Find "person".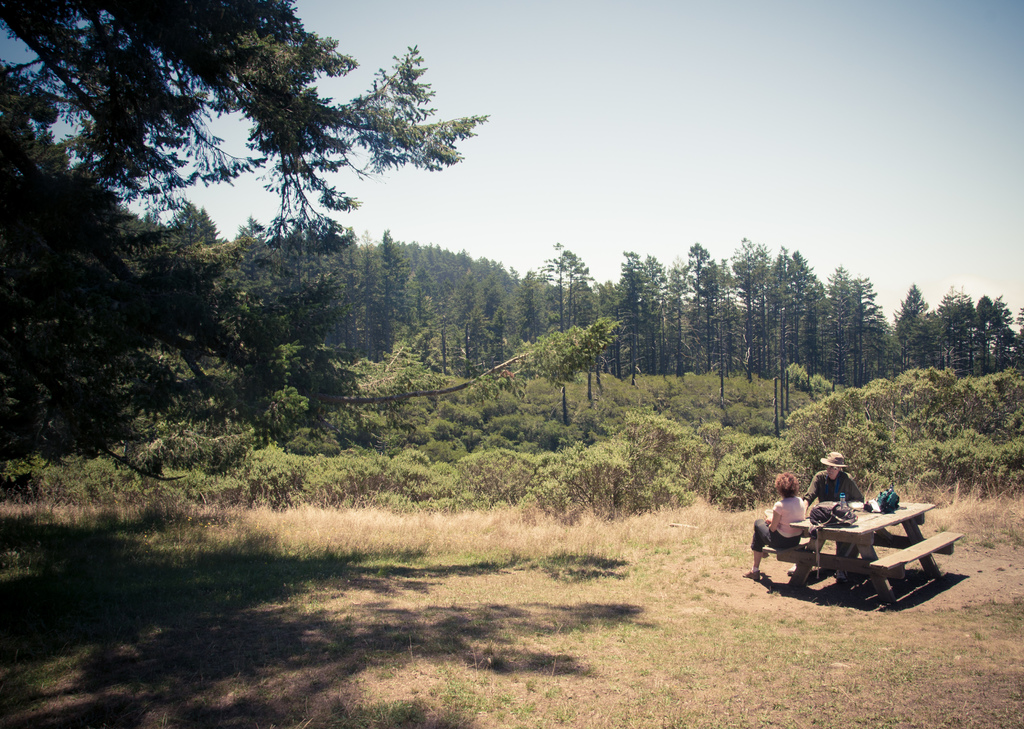
<box>805,453,865,502</box>.
